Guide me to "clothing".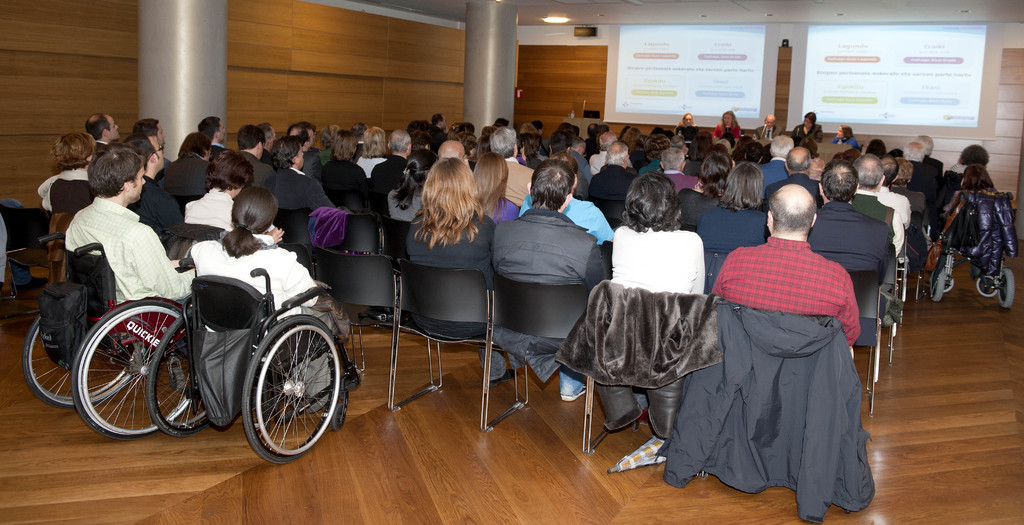
Guidance: [left=654, top=315, right=877, bottom=524].
